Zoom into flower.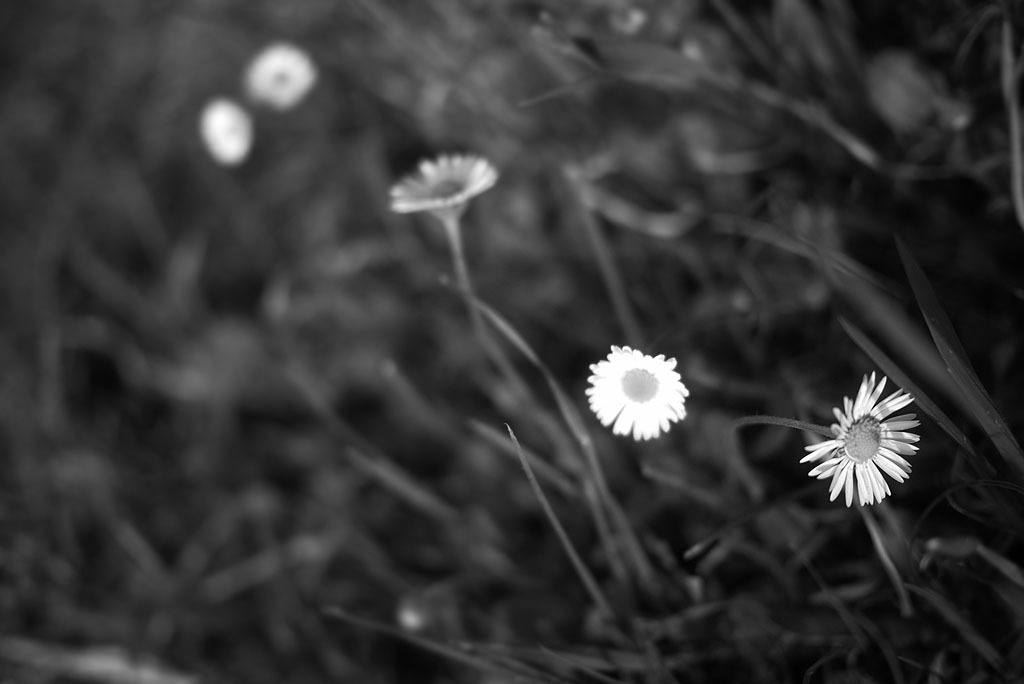
Zoom target: Rect(195, 97, 260, 169).
